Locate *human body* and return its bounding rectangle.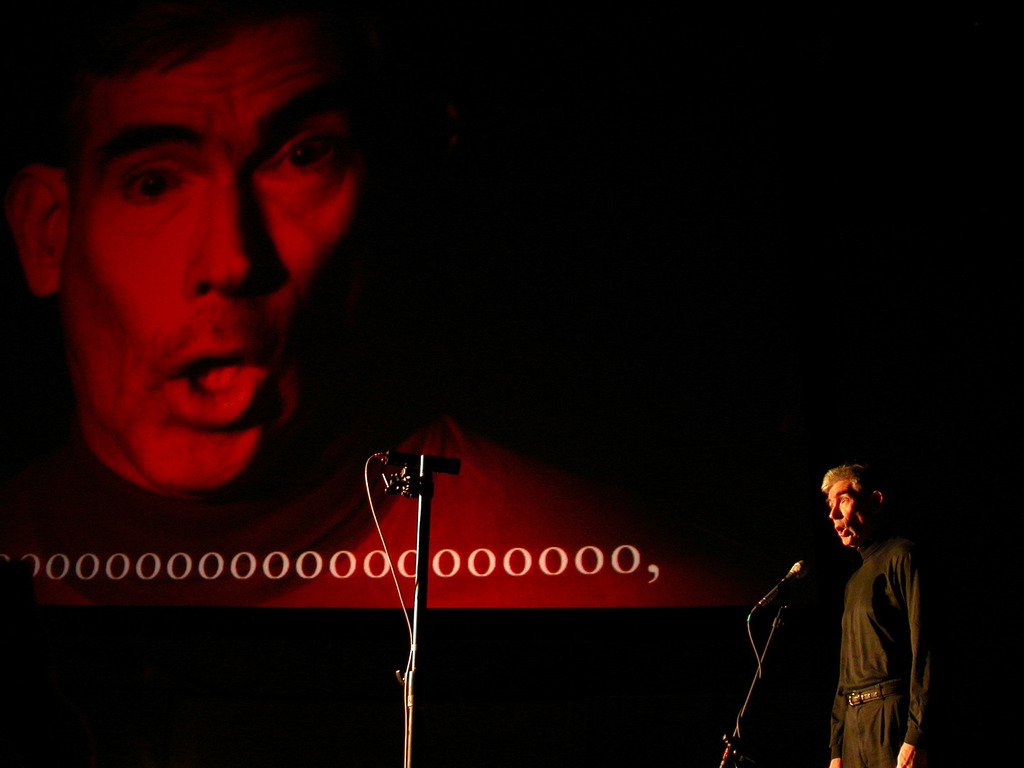
806/431/929/767.
